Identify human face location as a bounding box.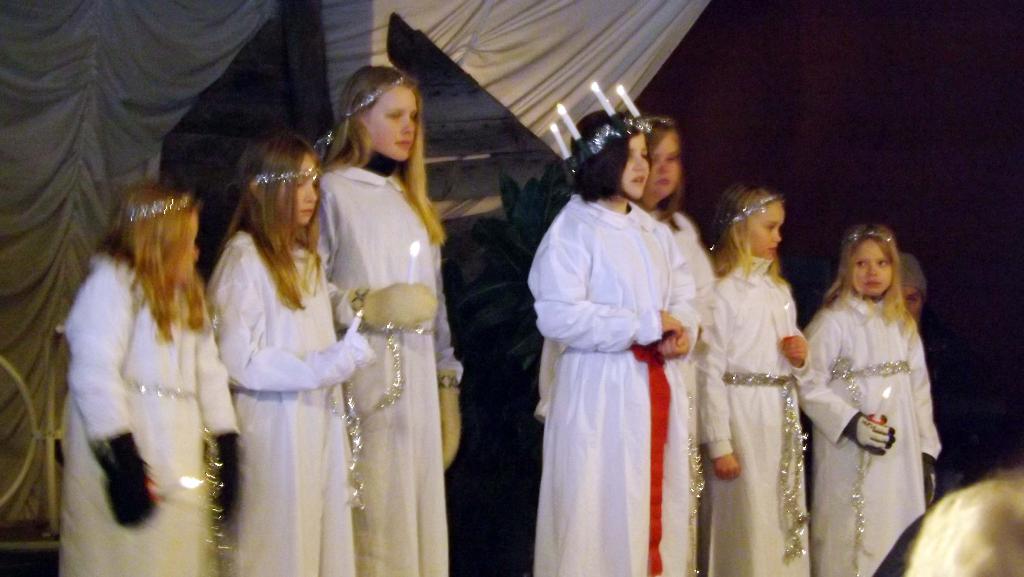
643, 128, 681, 206.
